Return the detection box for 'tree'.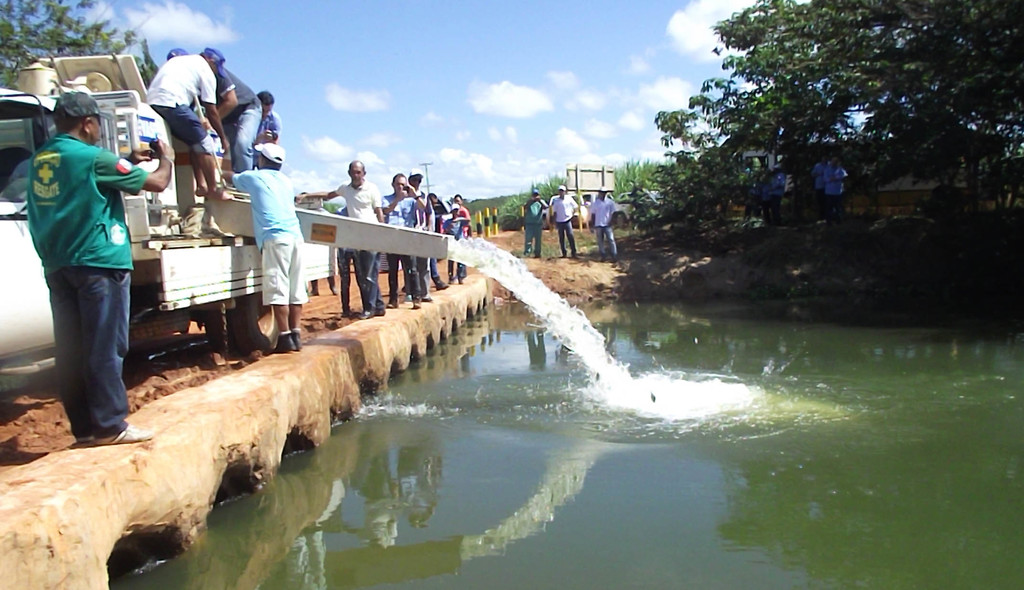
{"left": 0, "top": 0, "right": 159, "bottom": 97}.
